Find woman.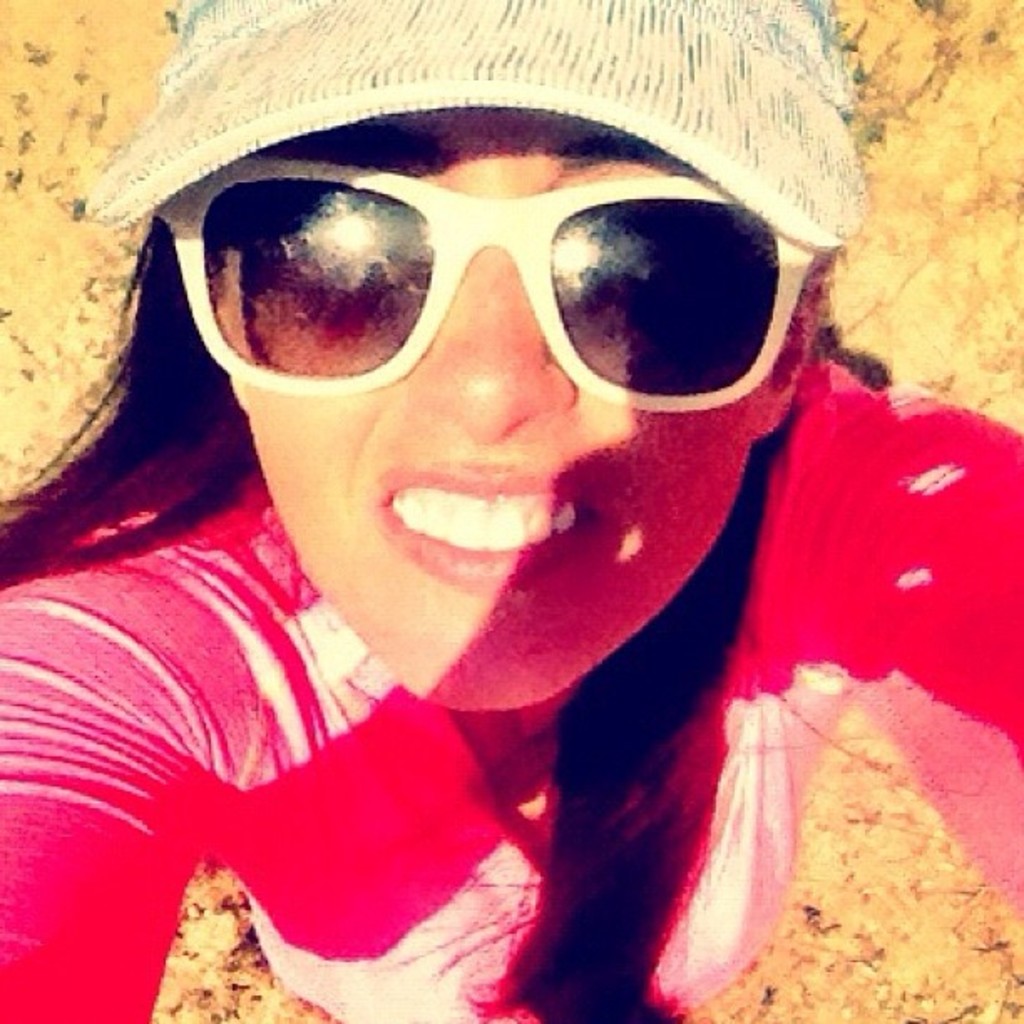
bbox(0, 0, 1022, 1022).
